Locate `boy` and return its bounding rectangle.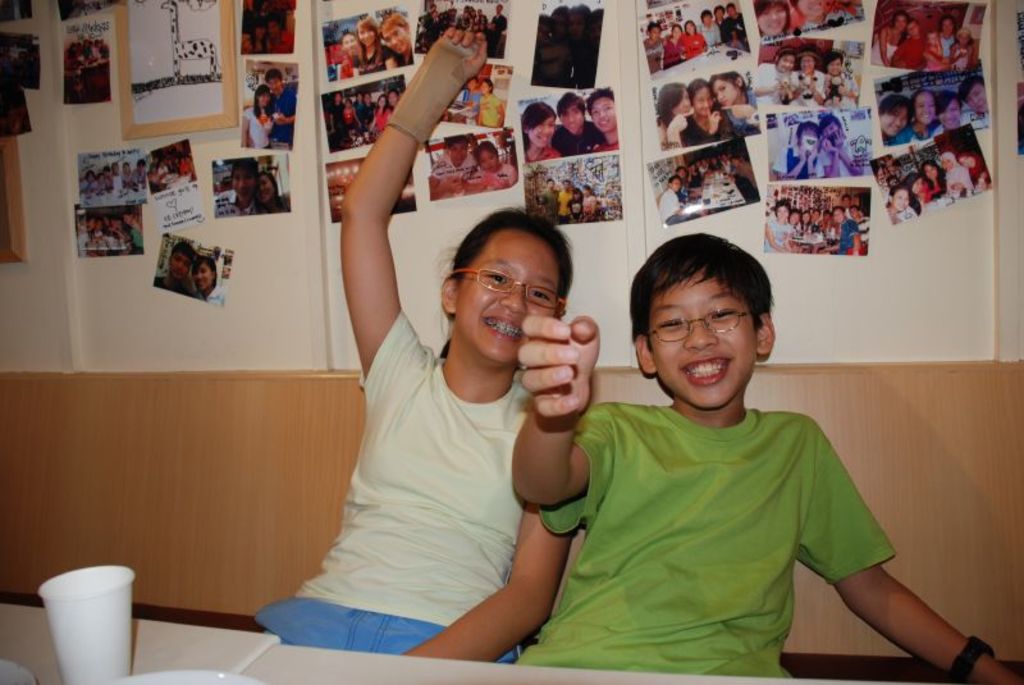
box=[588, 86, 617, 152].
